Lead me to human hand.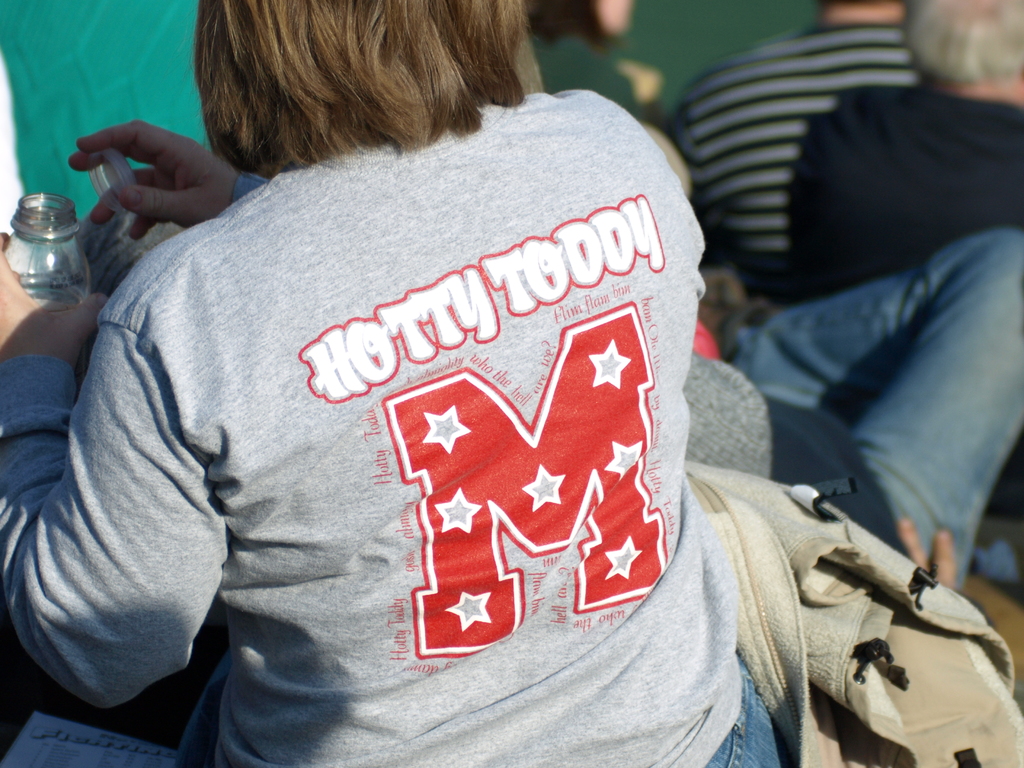
Lead to {"x1": 896, "y1": 518, "x2": 957, "y2": 589}.
